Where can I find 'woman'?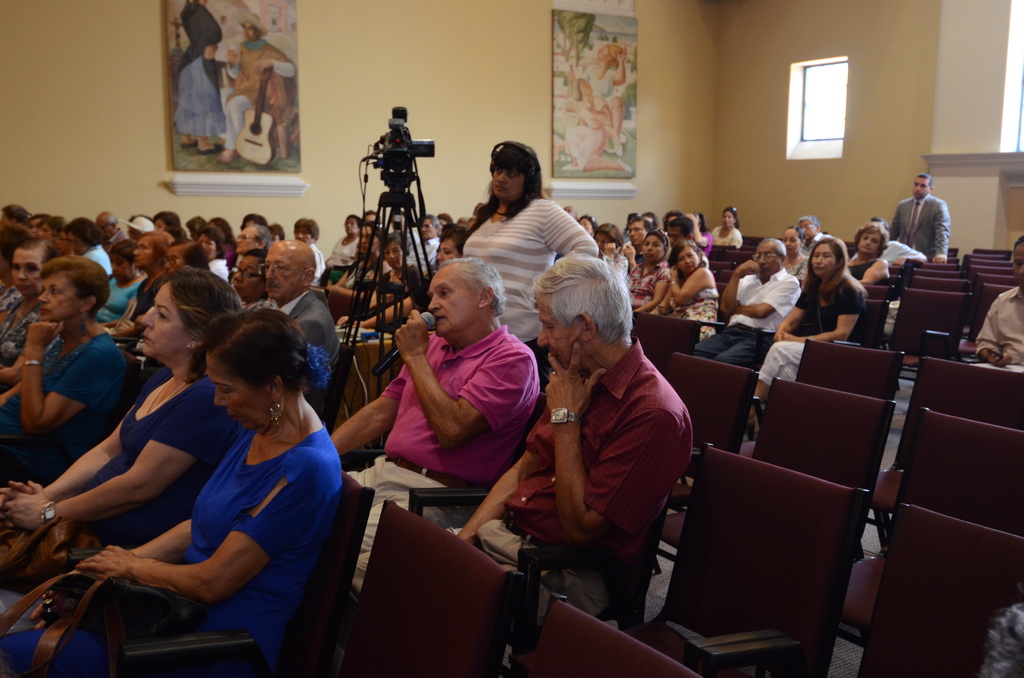
You can find it at bbox=[460, 136, 598, 394].
